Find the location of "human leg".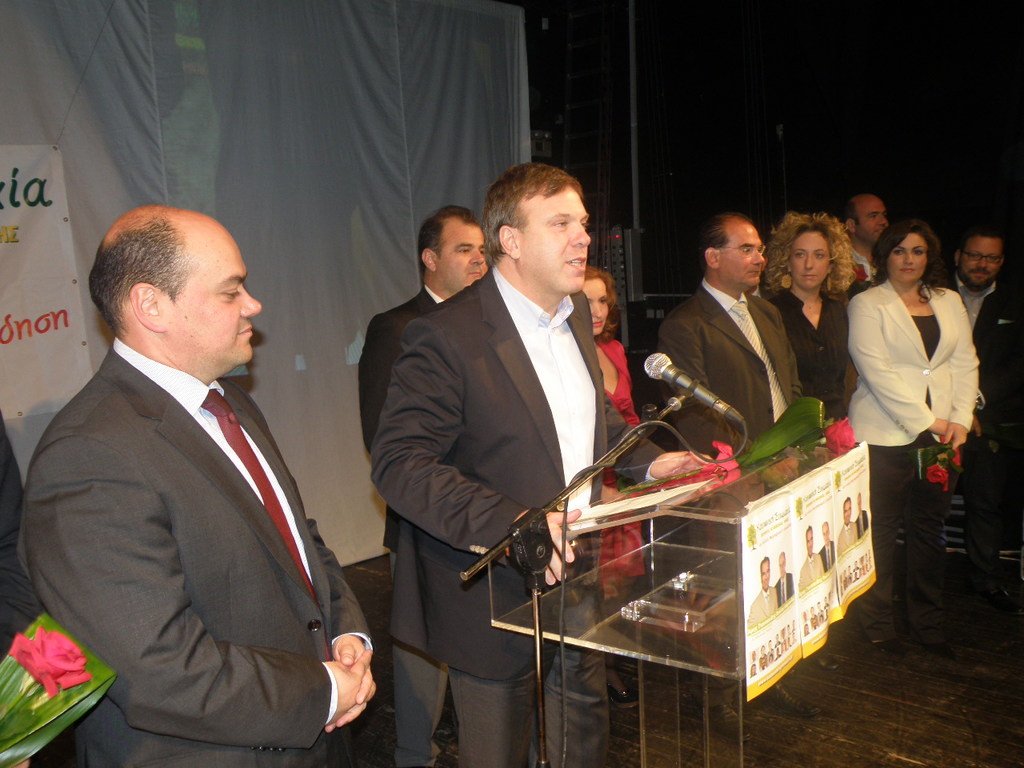
Location: crop(862, 450, 913, 638).
